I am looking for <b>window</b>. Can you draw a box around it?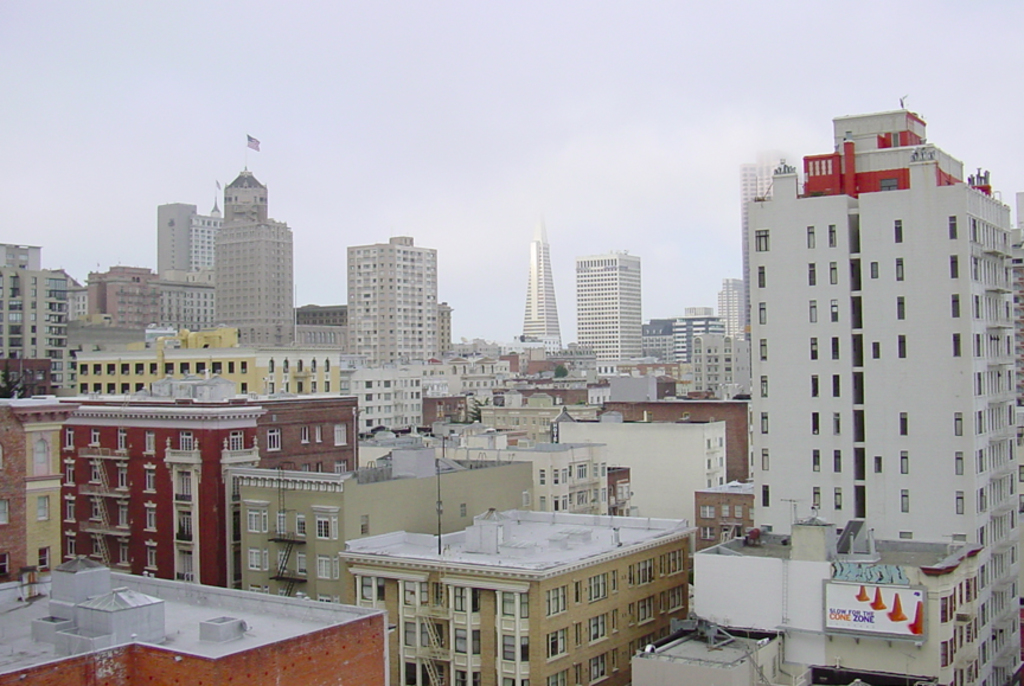
Sure, the bounding box is left=760, top=447, right=768, bottom=470.
